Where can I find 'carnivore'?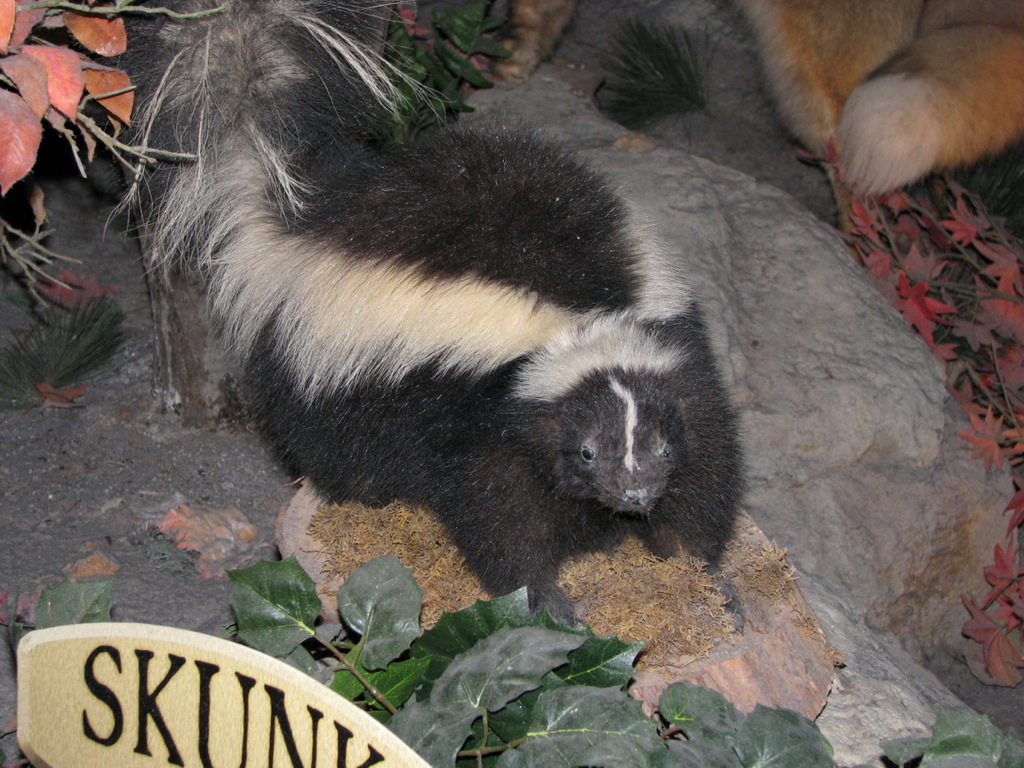
You can find it at rect(61, 0, 754, 633).
